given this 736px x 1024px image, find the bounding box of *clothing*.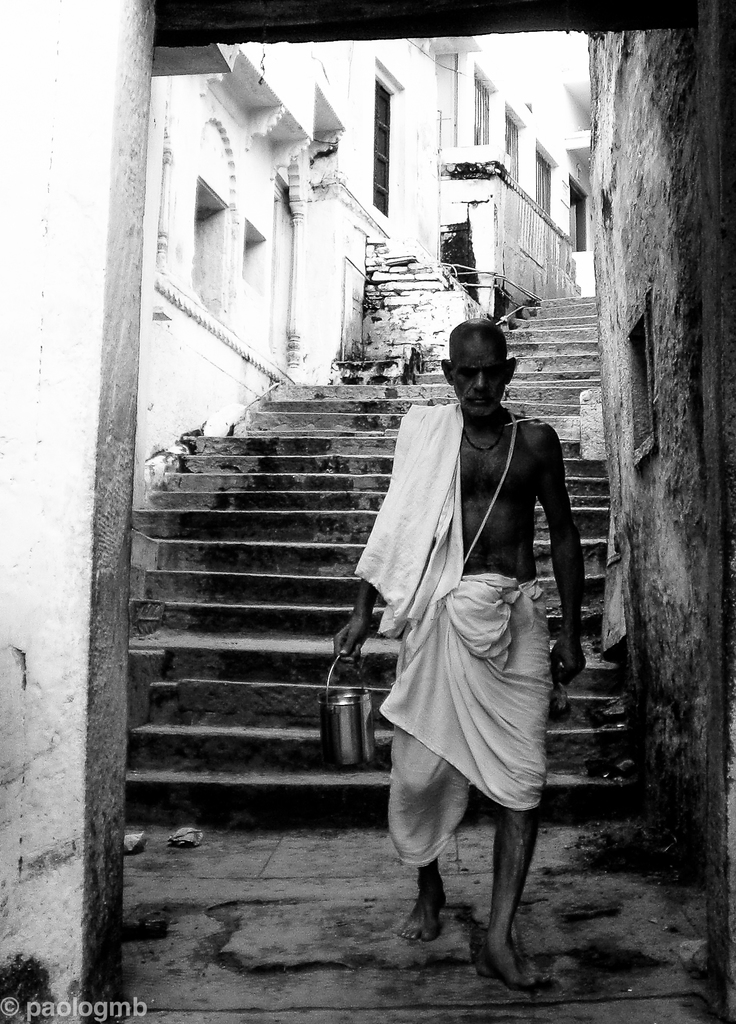
[362,367,584,839].
